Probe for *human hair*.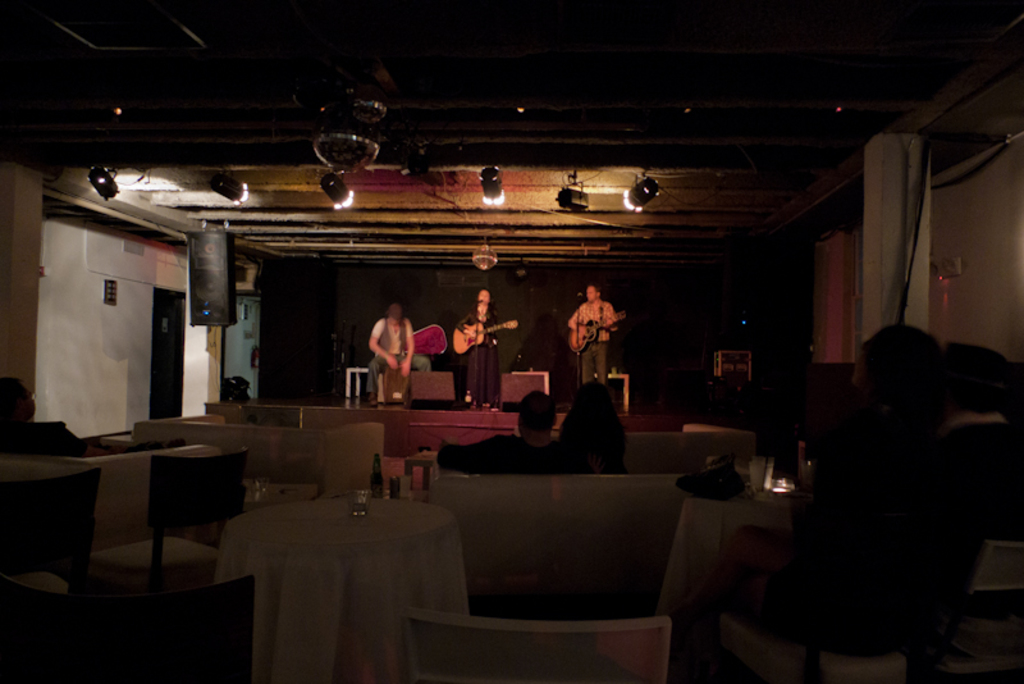
Probe result: [937, 339, 1011, 425].
